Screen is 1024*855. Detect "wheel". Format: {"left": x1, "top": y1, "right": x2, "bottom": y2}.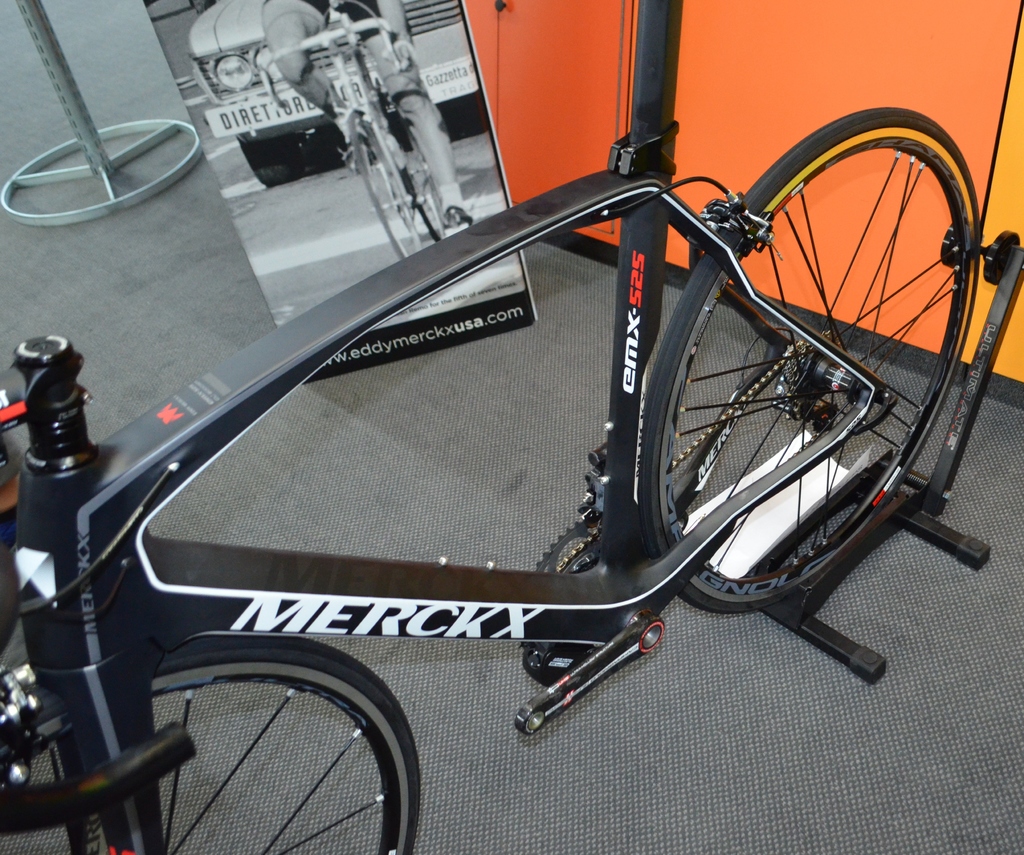
{"left": 0, "top": 658, "right": 403, "bottom": 850}.
